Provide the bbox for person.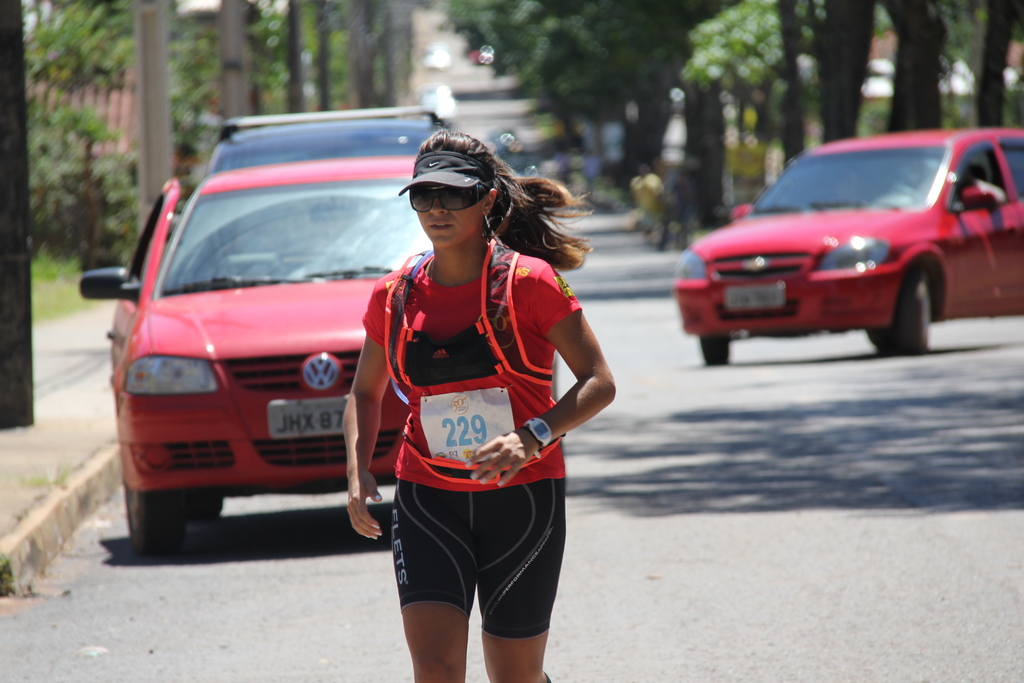
detection(353, 127, 603, 682).
